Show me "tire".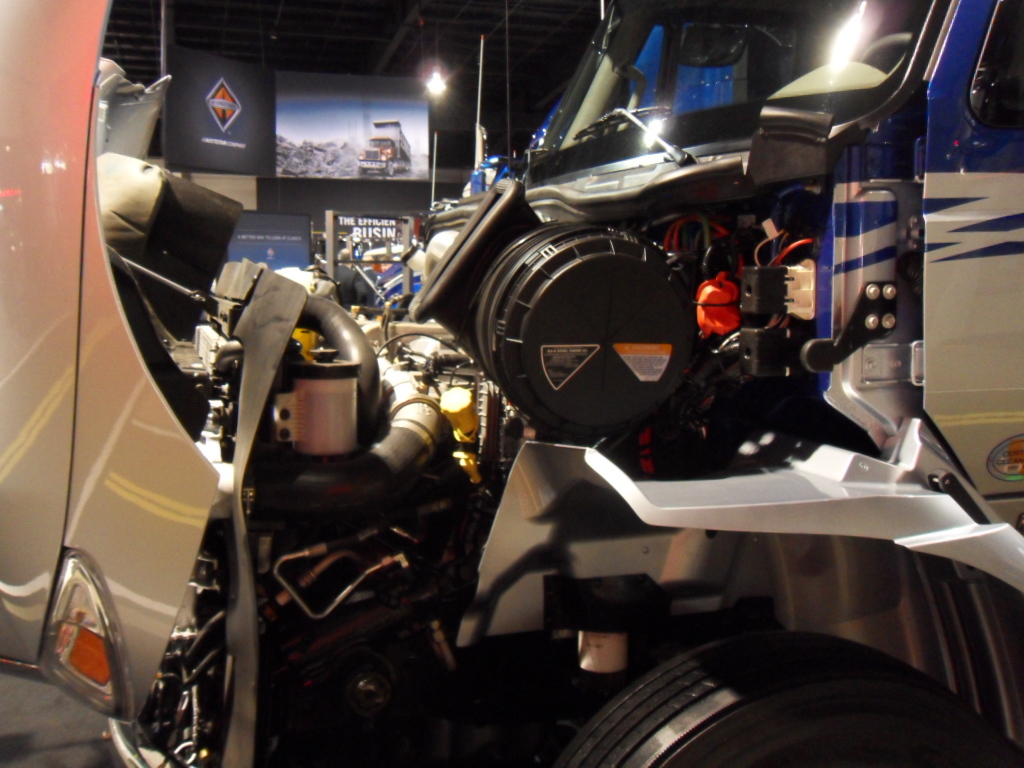
"tire" is here: 586,577,961,767.
